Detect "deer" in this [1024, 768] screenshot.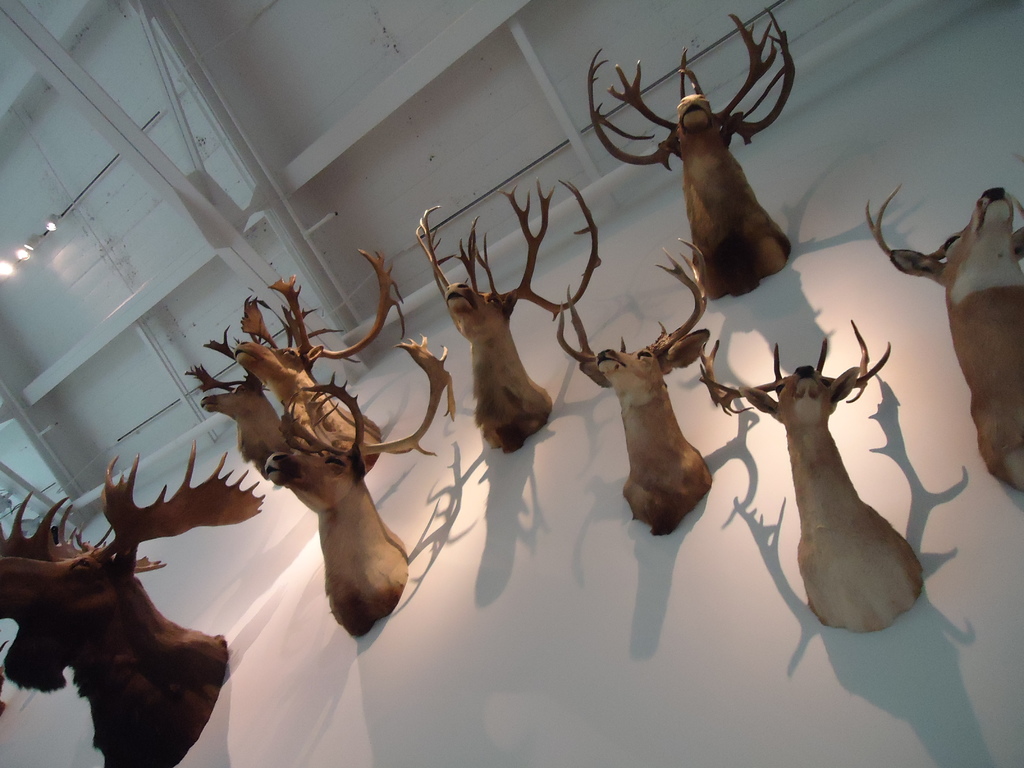
Detection: <region>588, 7, 796, 296</region>.
